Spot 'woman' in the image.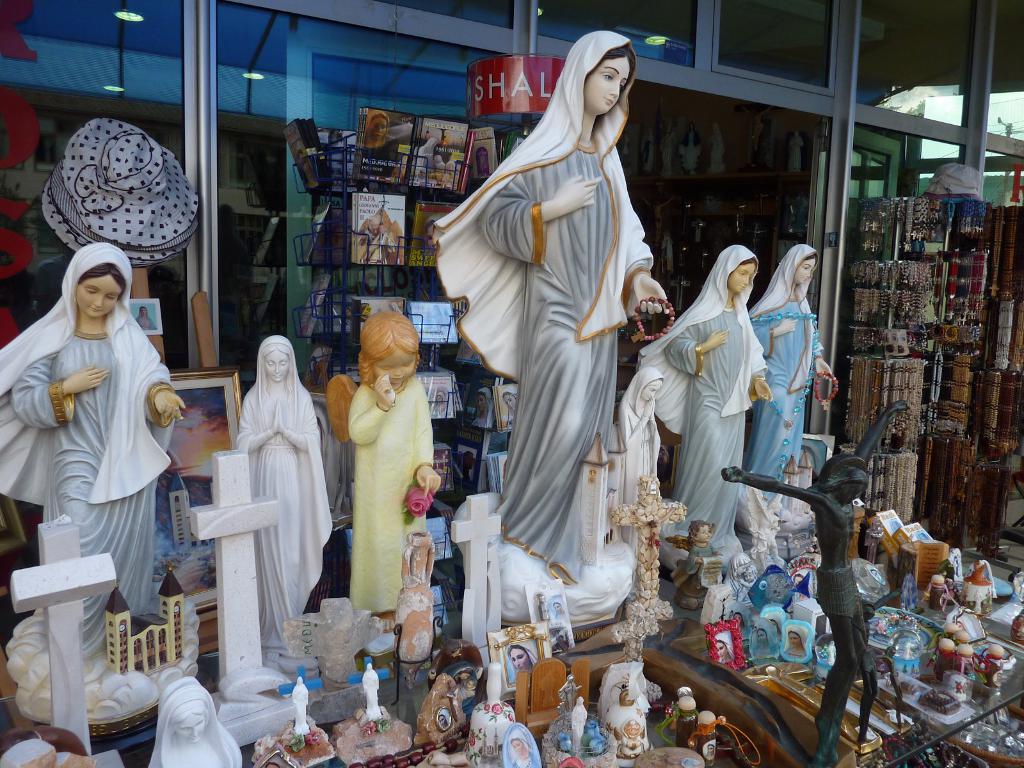
'woman' found at (left=552, top=598, right=565, bottom=620).
